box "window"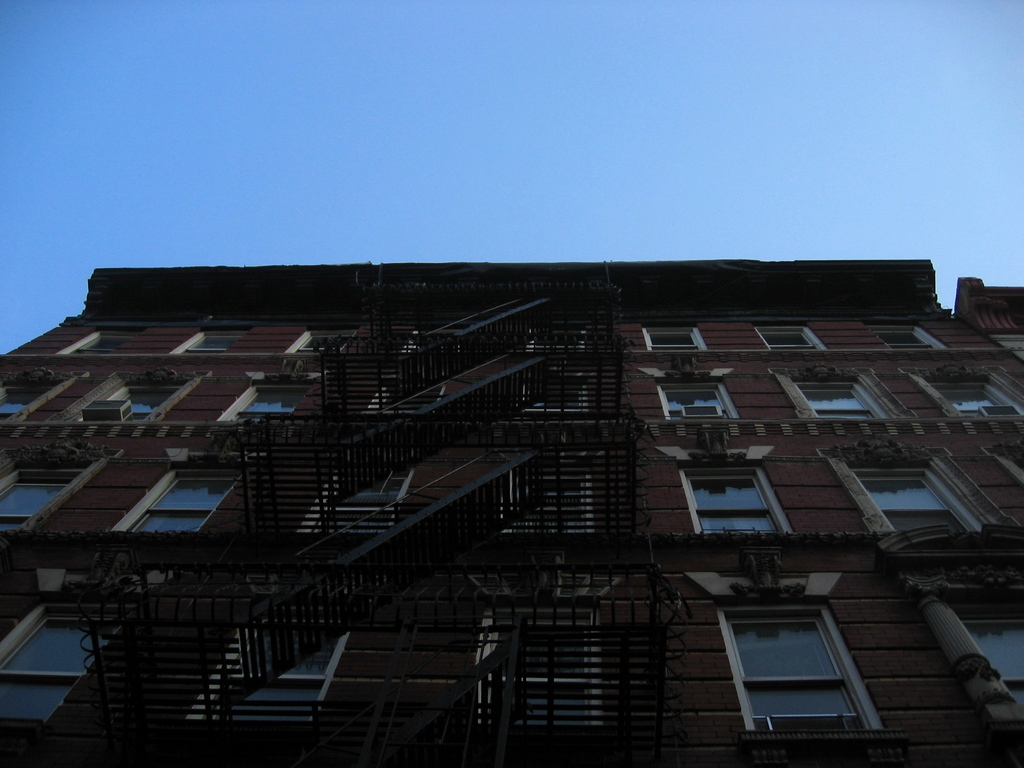
bbox=[186, 620, 353, 724]
